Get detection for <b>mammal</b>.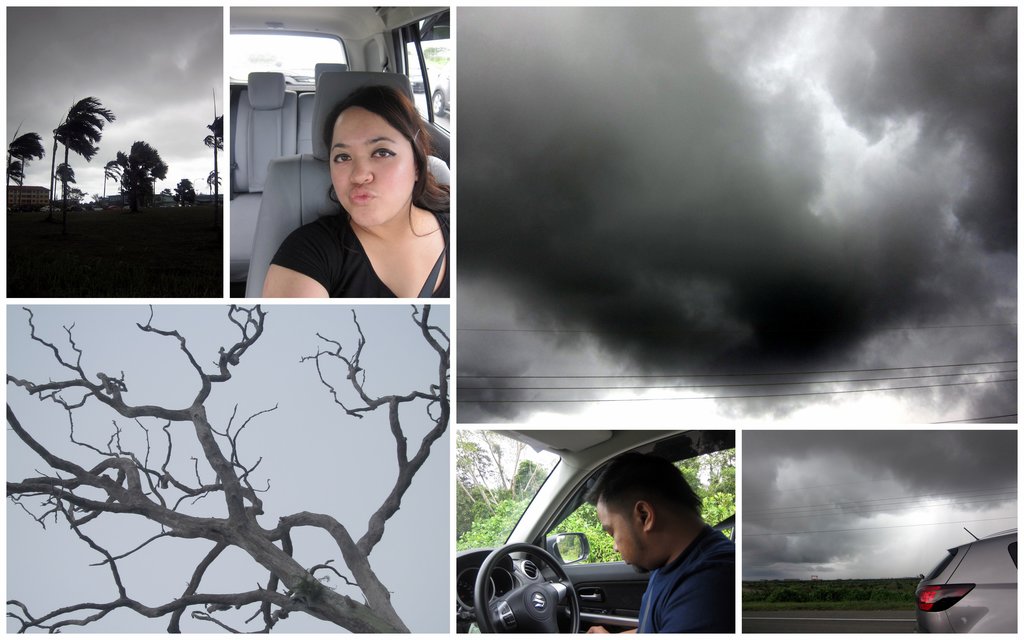
Detection: 264/65/471/314.
